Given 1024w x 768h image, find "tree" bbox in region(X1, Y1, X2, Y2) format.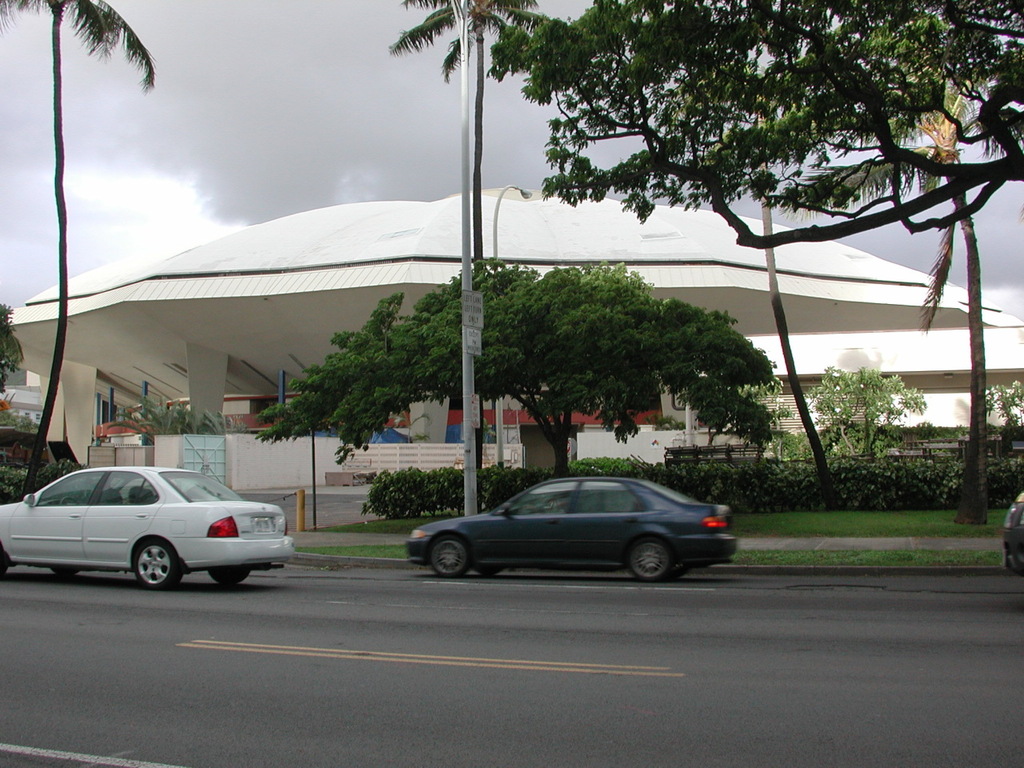
region(704, 371, 783, 468).
